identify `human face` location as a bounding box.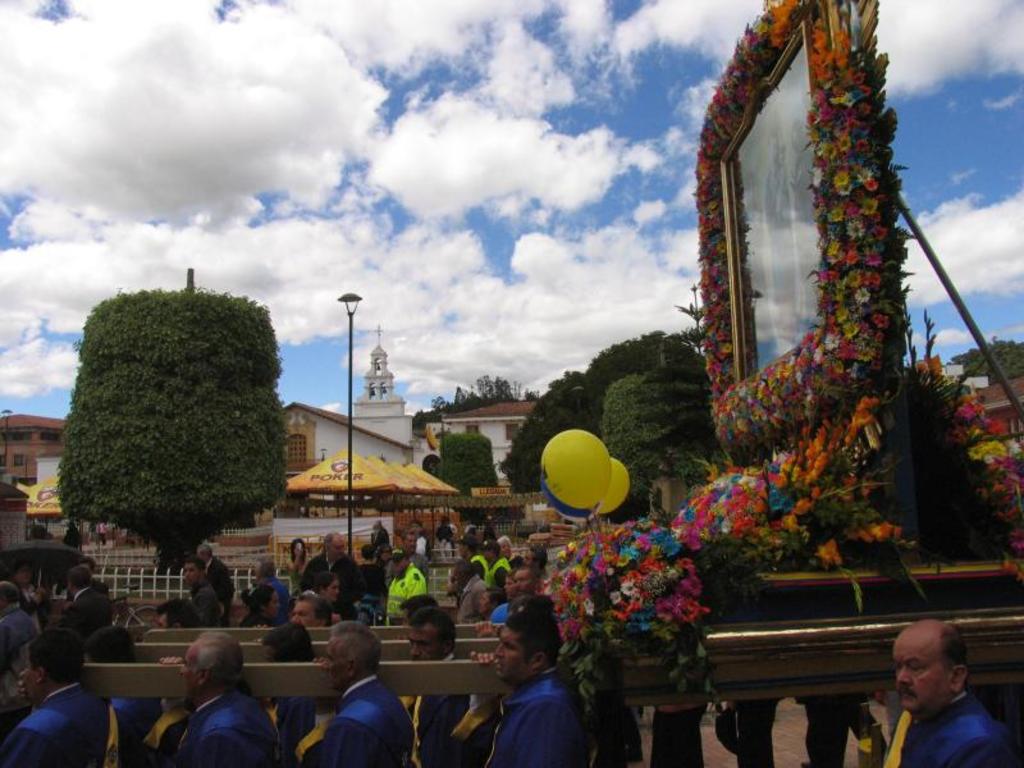
region(494, 630, 524, 678).
